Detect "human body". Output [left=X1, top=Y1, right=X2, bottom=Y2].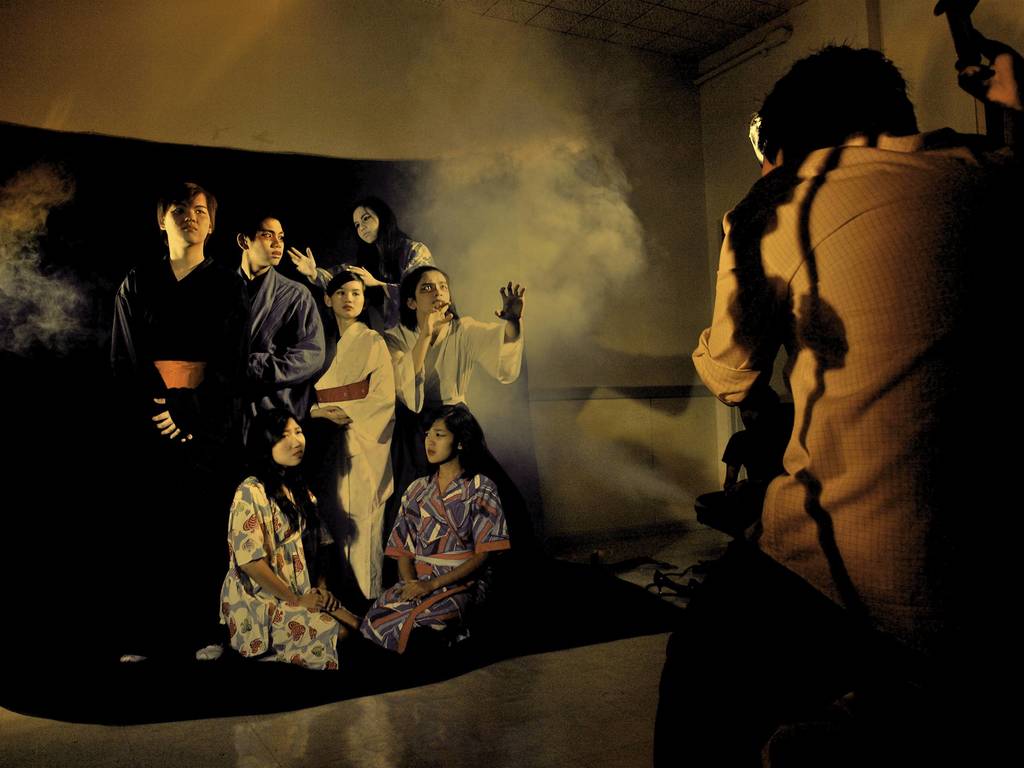
[left=690, top=70, right=980, bottom=675].
